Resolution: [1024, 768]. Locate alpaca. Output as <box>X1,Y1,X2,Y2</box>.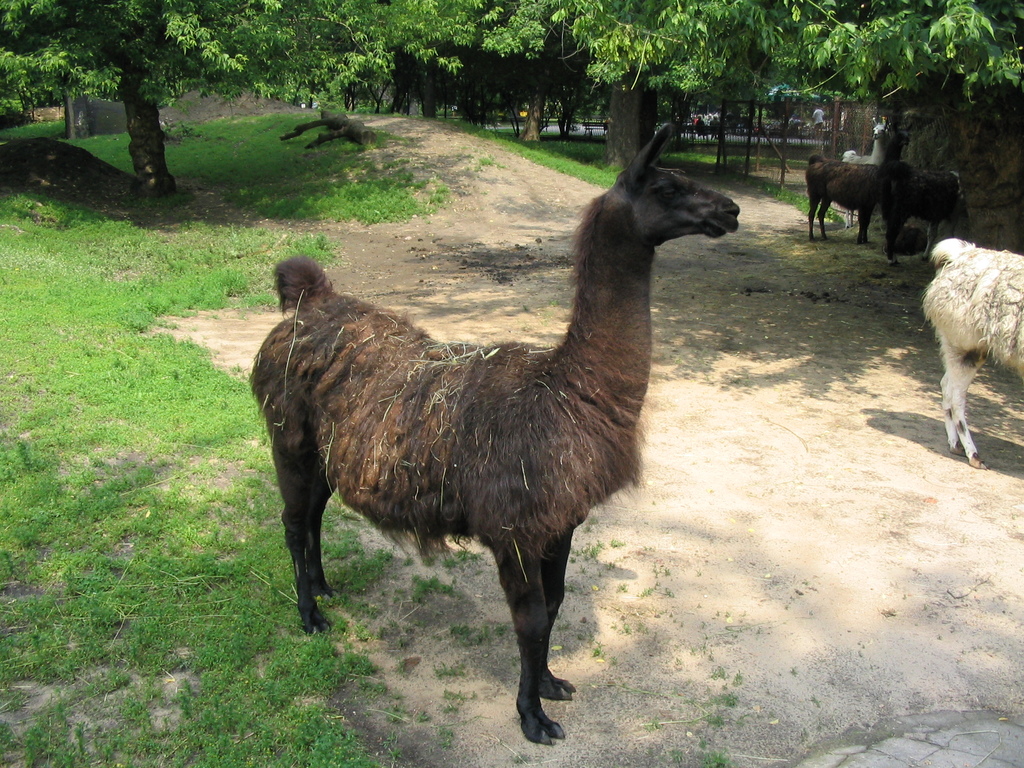
<box>803,122,911,246</box>.
